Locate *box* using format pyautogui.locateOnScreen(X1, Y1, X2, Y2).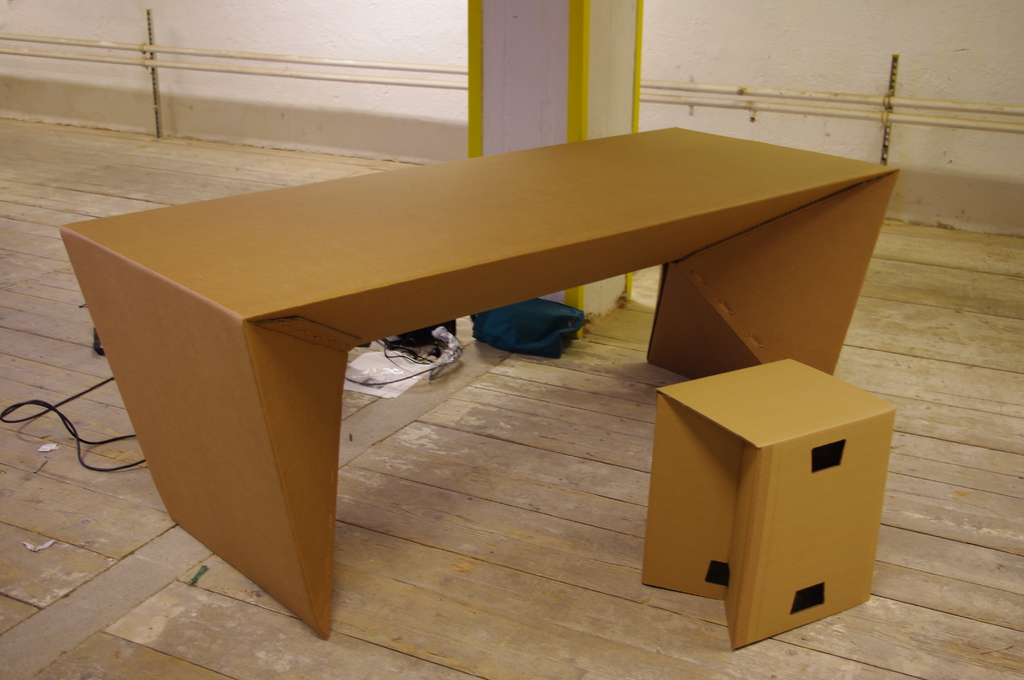
pyautogui.locateOnScreen(58, 119, 899, 644).
